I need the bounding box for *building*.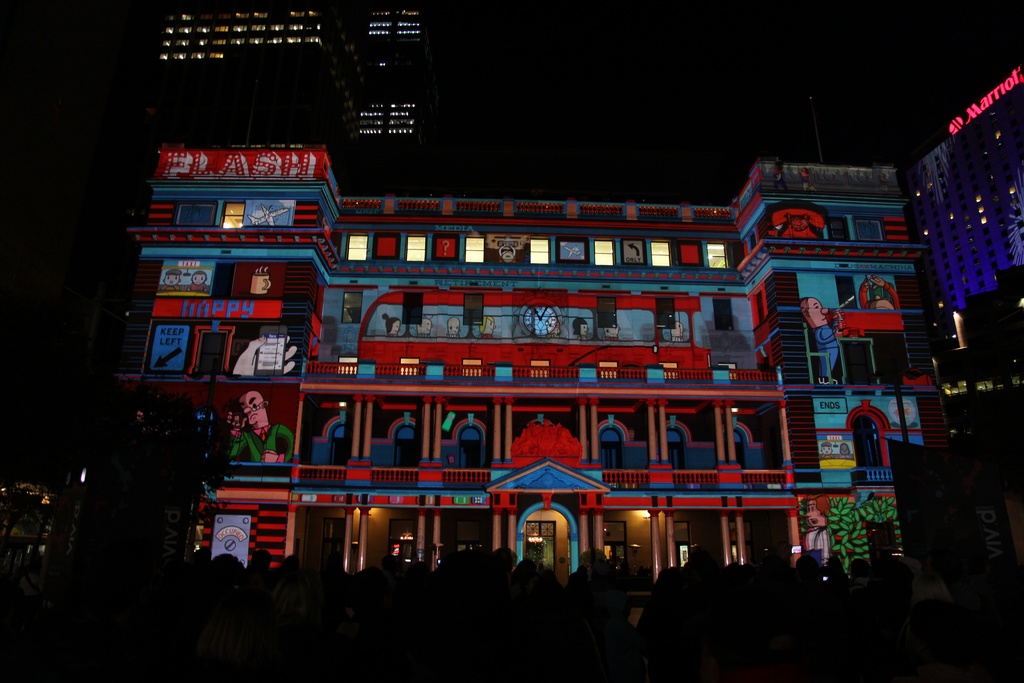
Here it is: locate(353, 7, 416, 138).
